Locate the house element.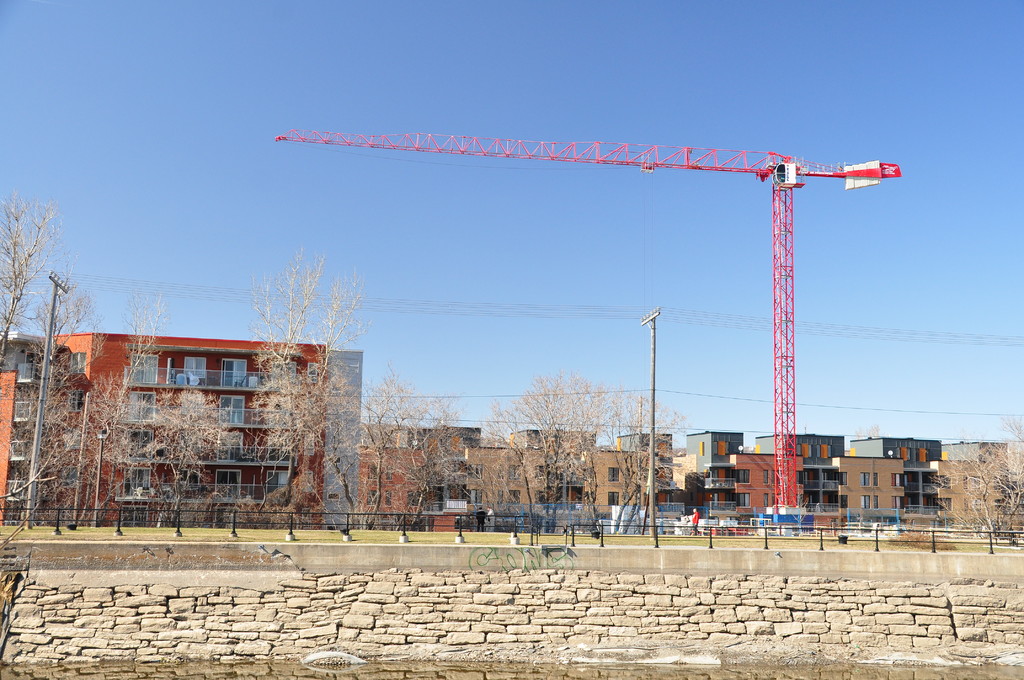
Element bbox: crop(679, 425, 745, 528).
